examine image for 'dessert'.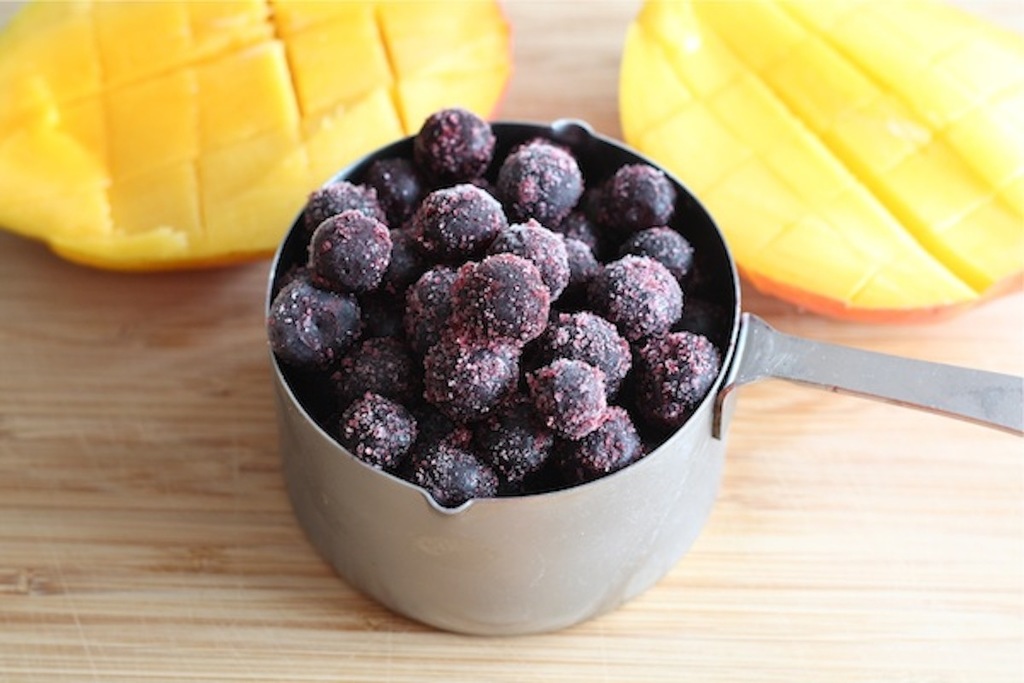
Examination result: {"x1": 410, "y1": 181, "x2": 500, "y2": 253}.
